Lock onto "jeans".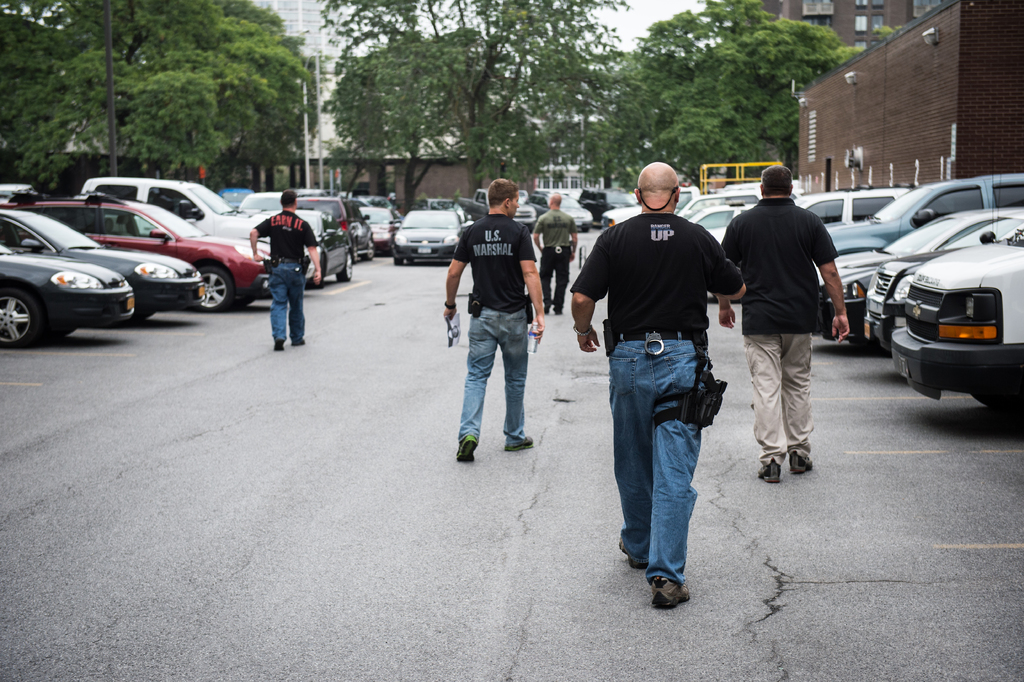
Locked: pyautogui.locateOnScreen(268, 263, 305, 349).
